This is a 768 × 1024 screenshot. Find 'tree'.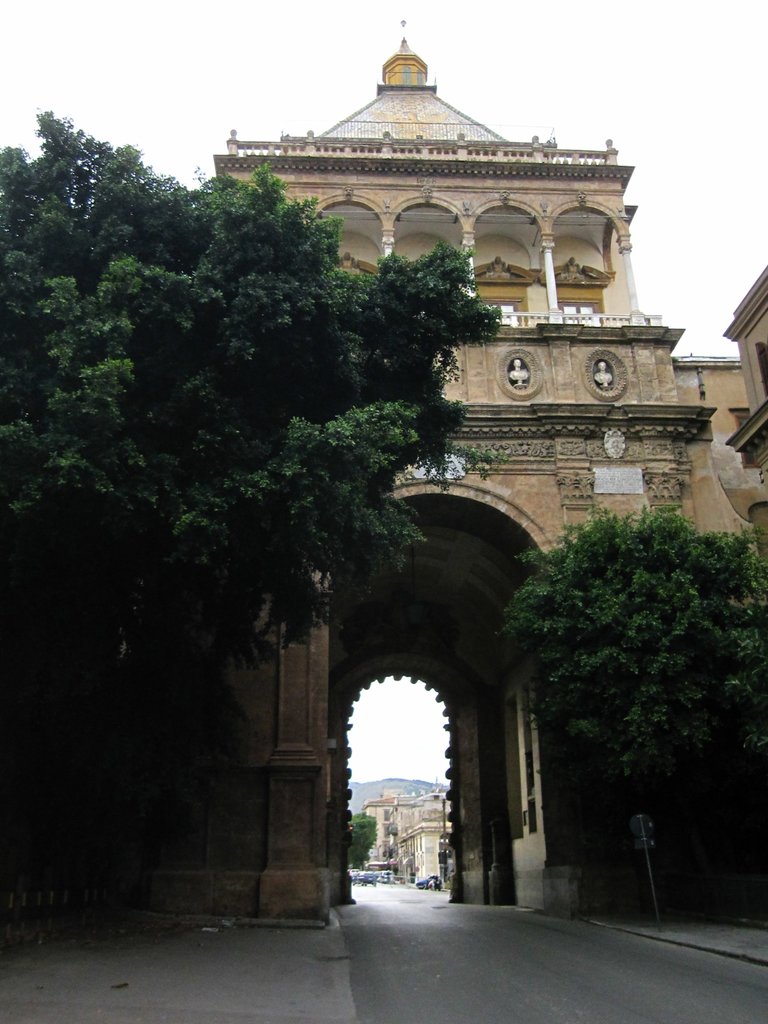
Bounding box: detection(0, 97, 502, 676).
